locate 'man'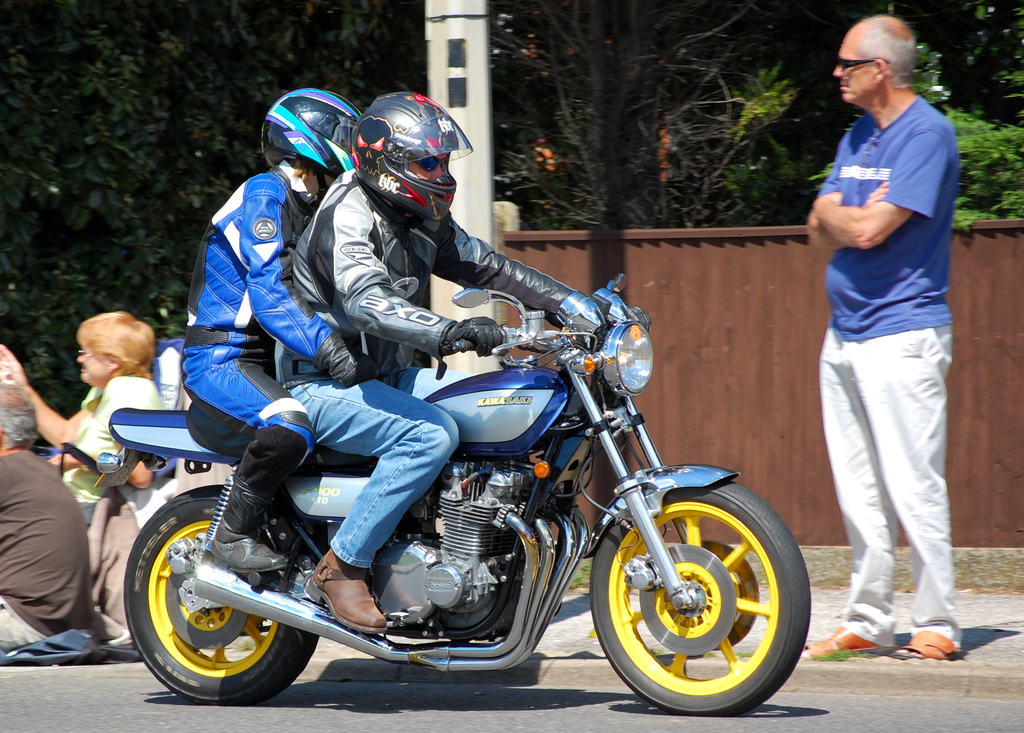
rect(165, 74, 383, 586)
